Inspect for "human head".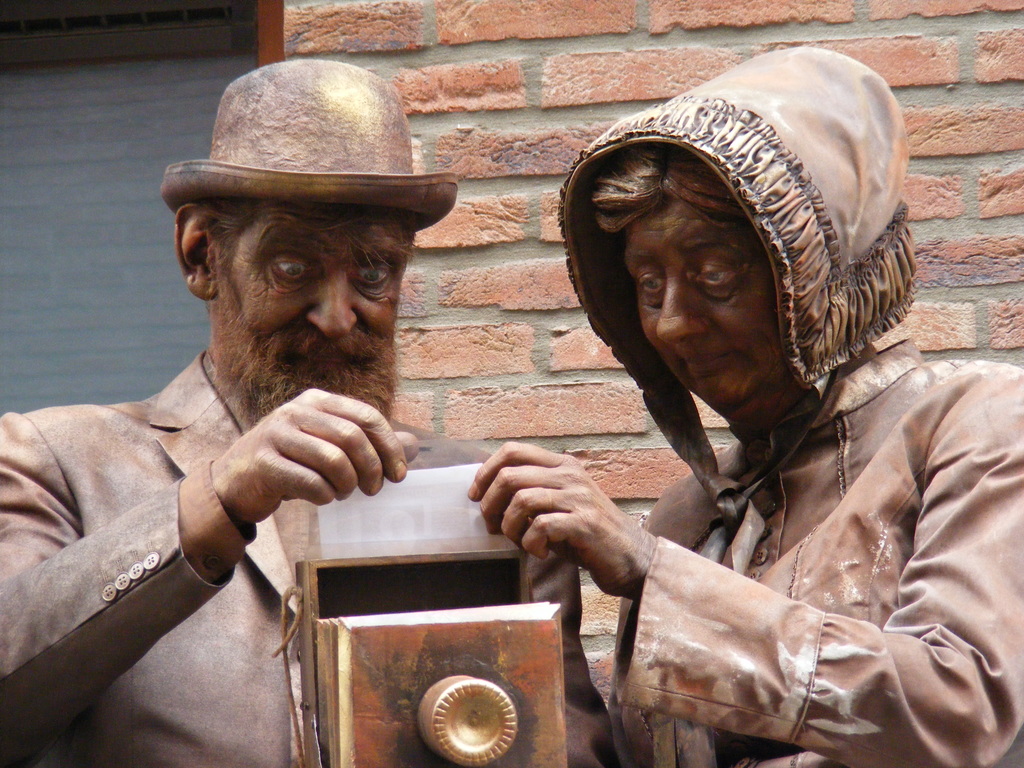
Inspection: [556,44,907,442].
